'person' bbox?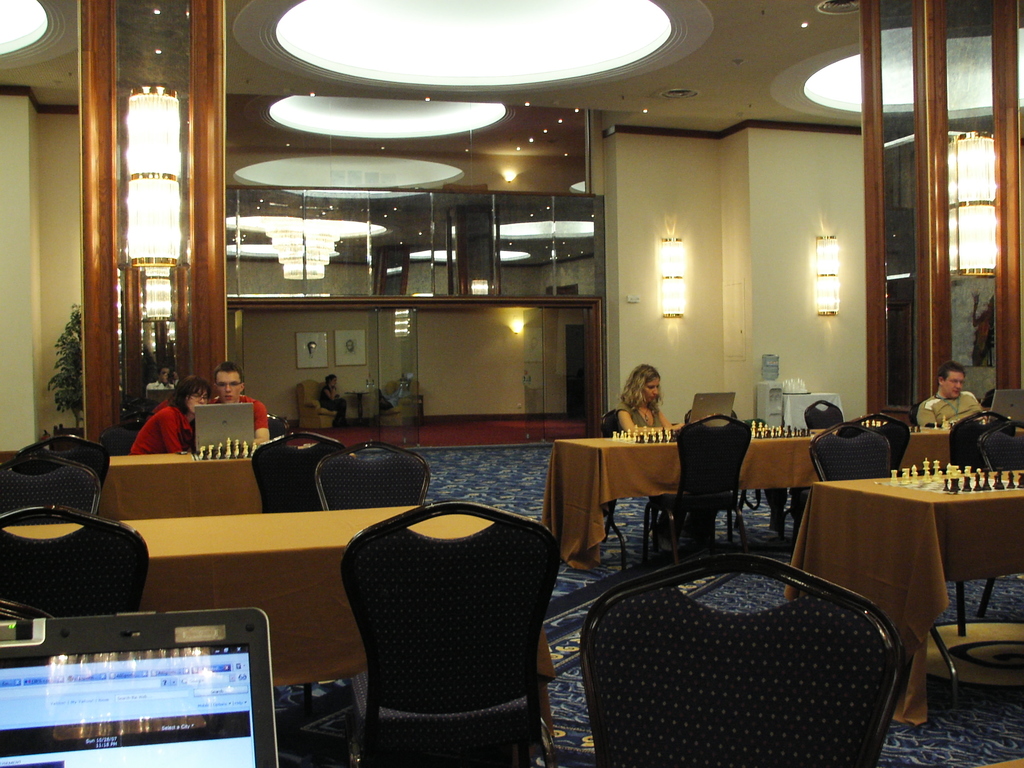
(917, 360, 991, 429)
